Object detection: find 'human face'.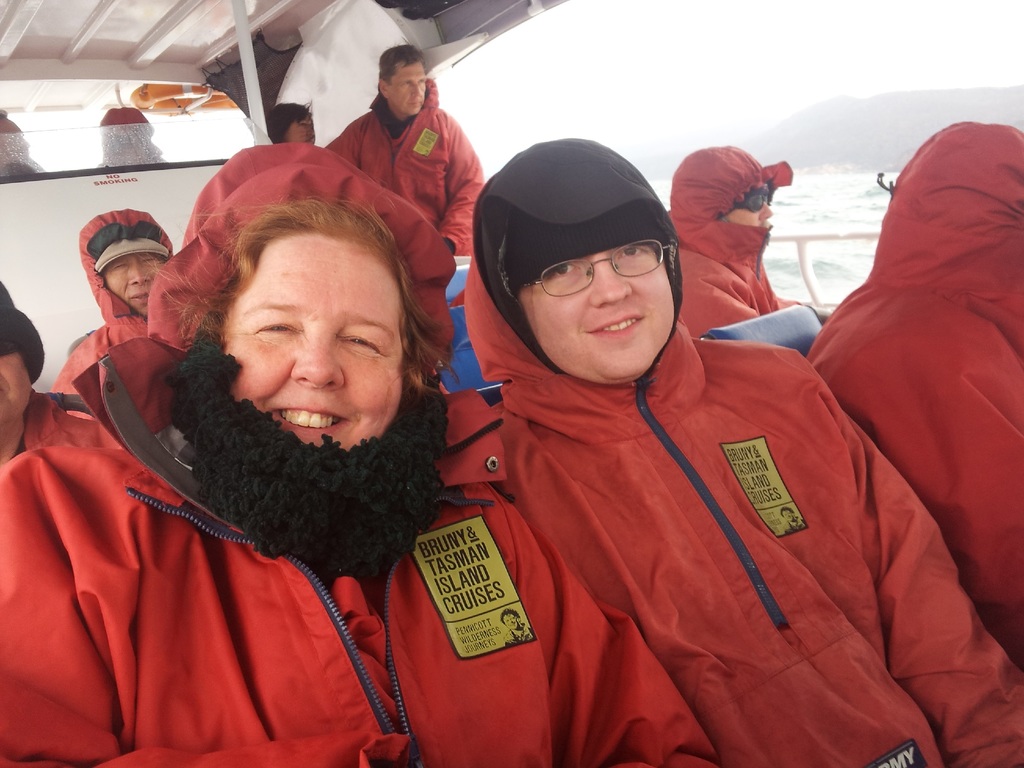
<region>287, 113, 315, 147</region>.
